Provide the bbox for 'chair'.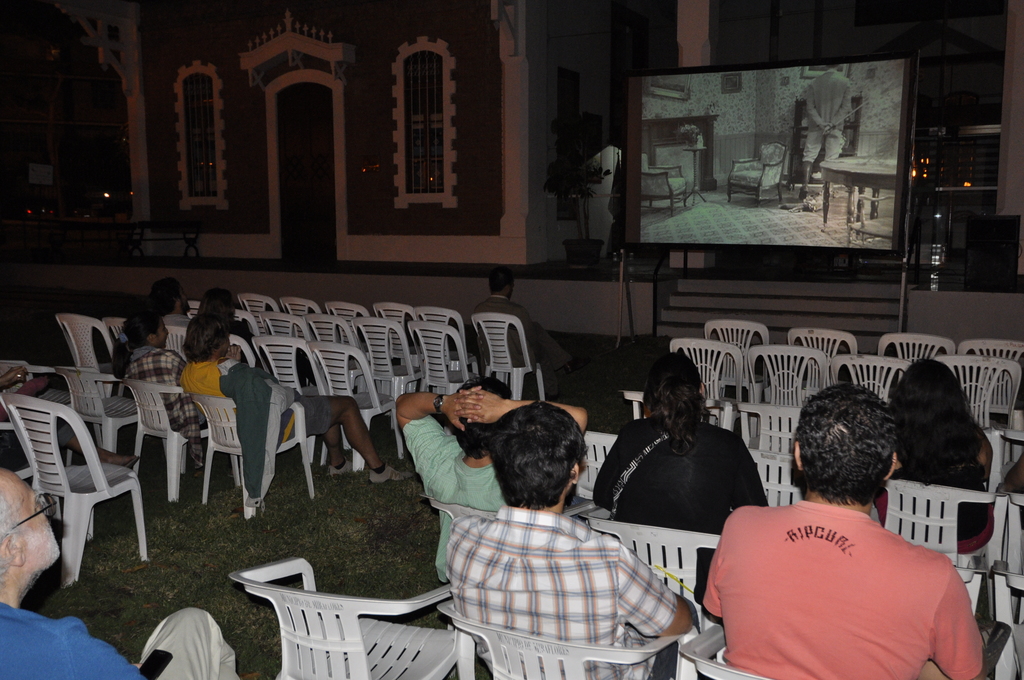
locate(726, 142, 791, 211).
